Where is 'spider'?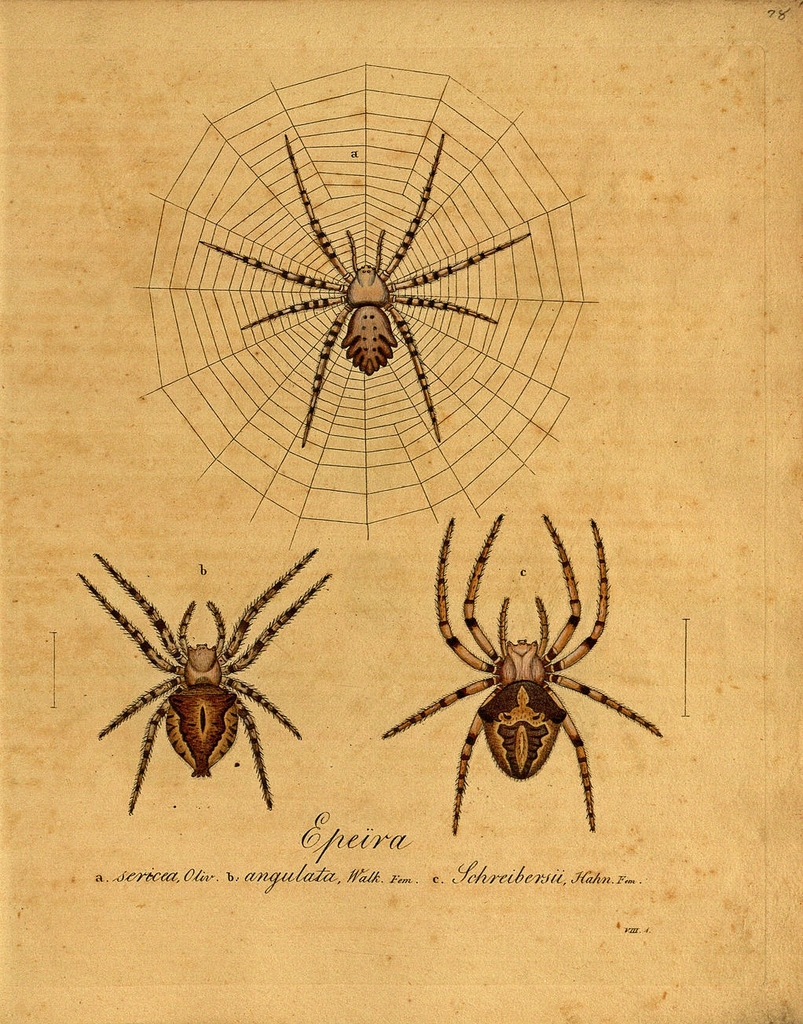
(383,507,665,832).
